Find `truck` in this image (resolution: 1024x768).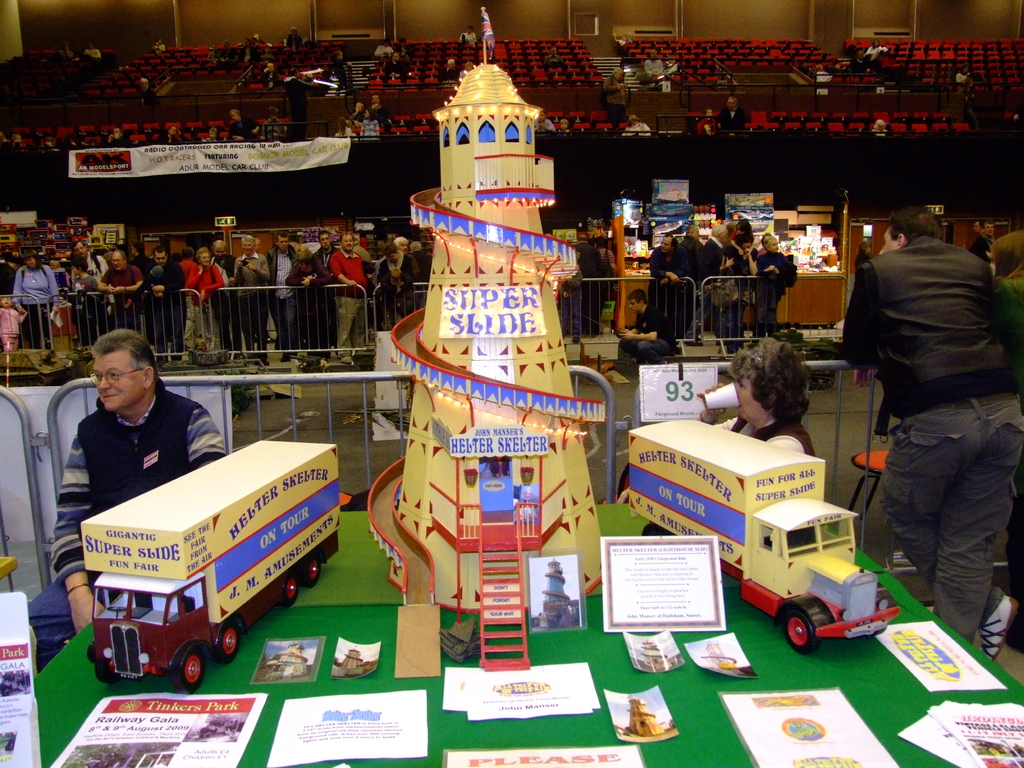
select_region(70, 431, 353, 685).
